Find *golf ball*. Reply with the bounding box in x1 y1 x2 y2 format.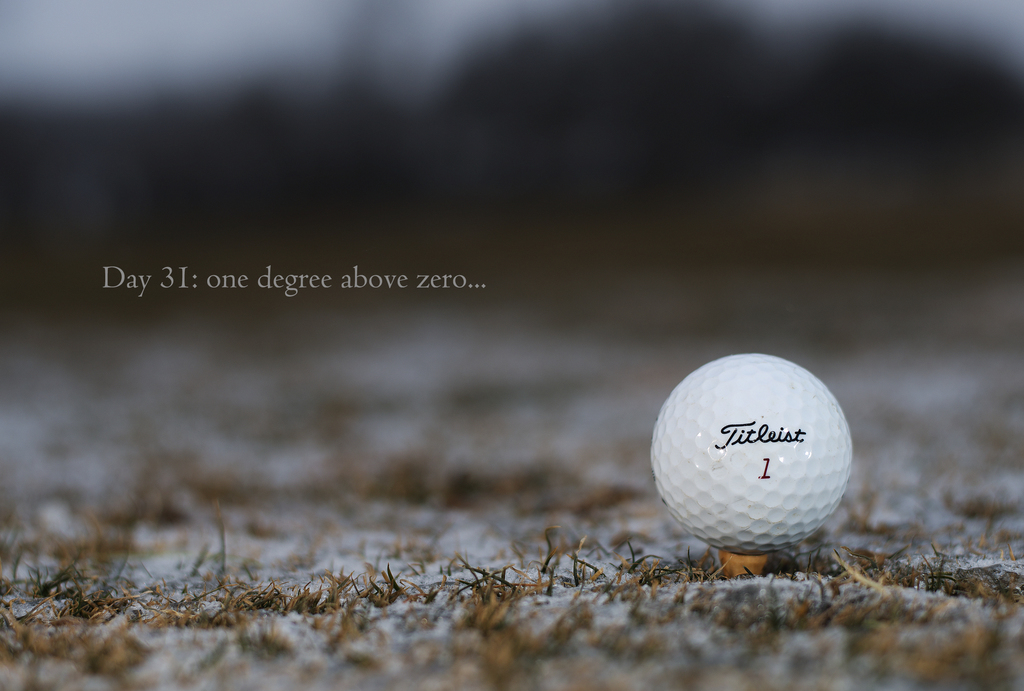
655 352 857 548.
